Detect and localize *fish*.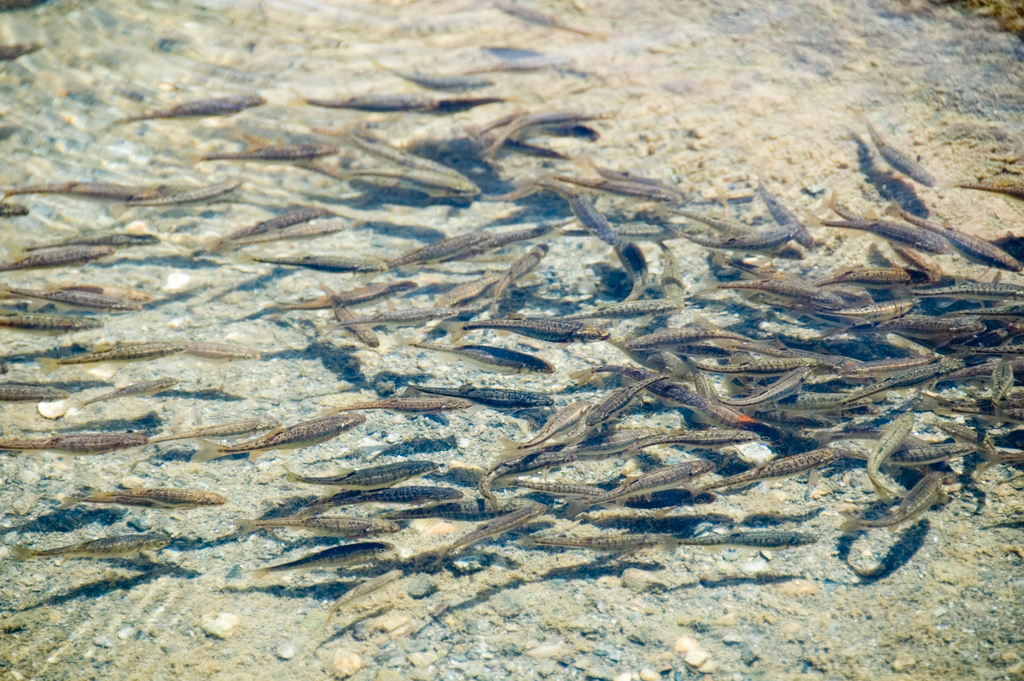
Localized at [x1=490, y1=0, x2=603, y2=41].
